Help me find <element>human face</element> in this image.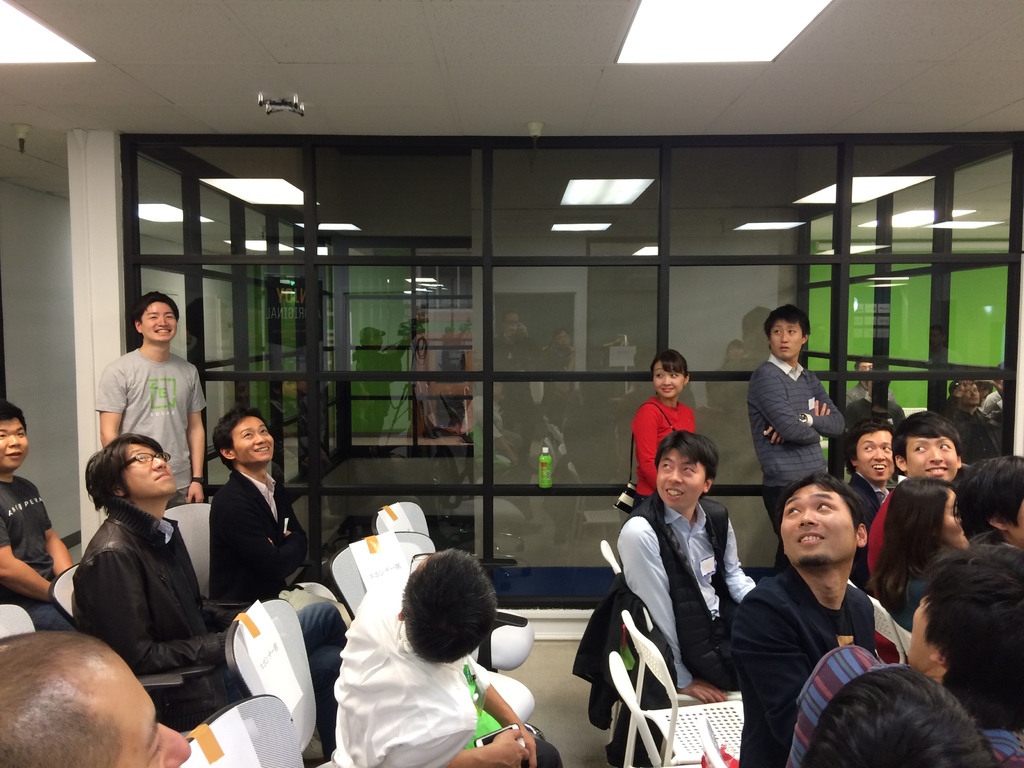
Found it: x1=140 y1=301 x2=177 y2=344.
